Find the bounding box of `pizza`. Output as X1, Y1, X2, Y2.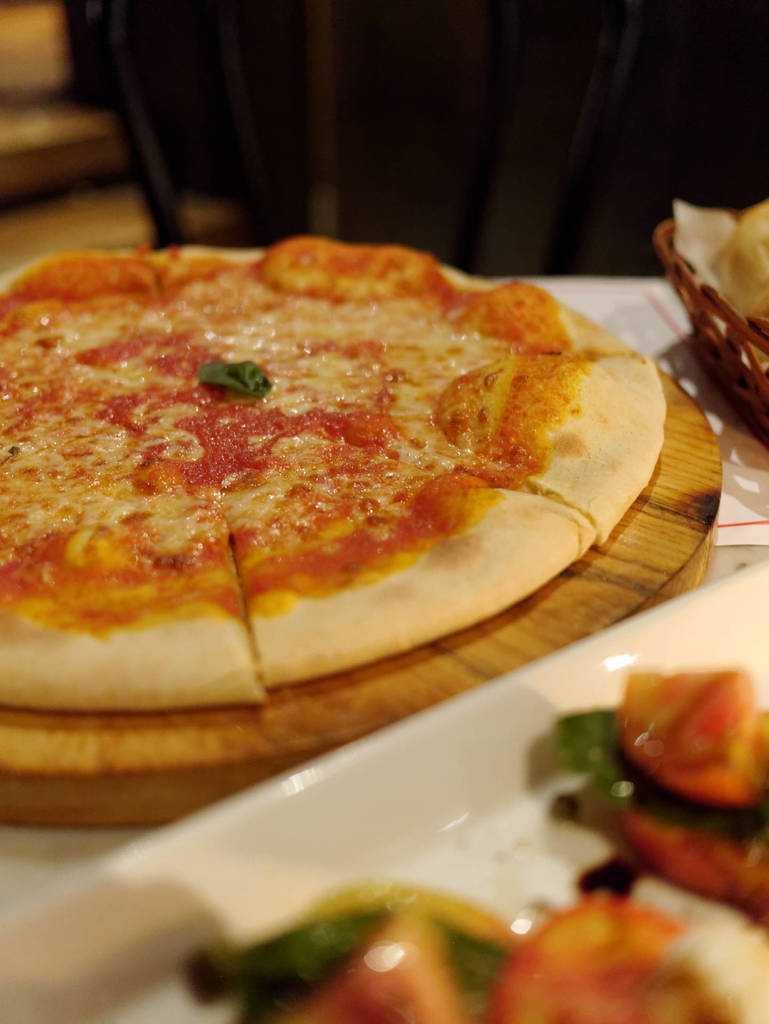
22, 220, 673, 710.
